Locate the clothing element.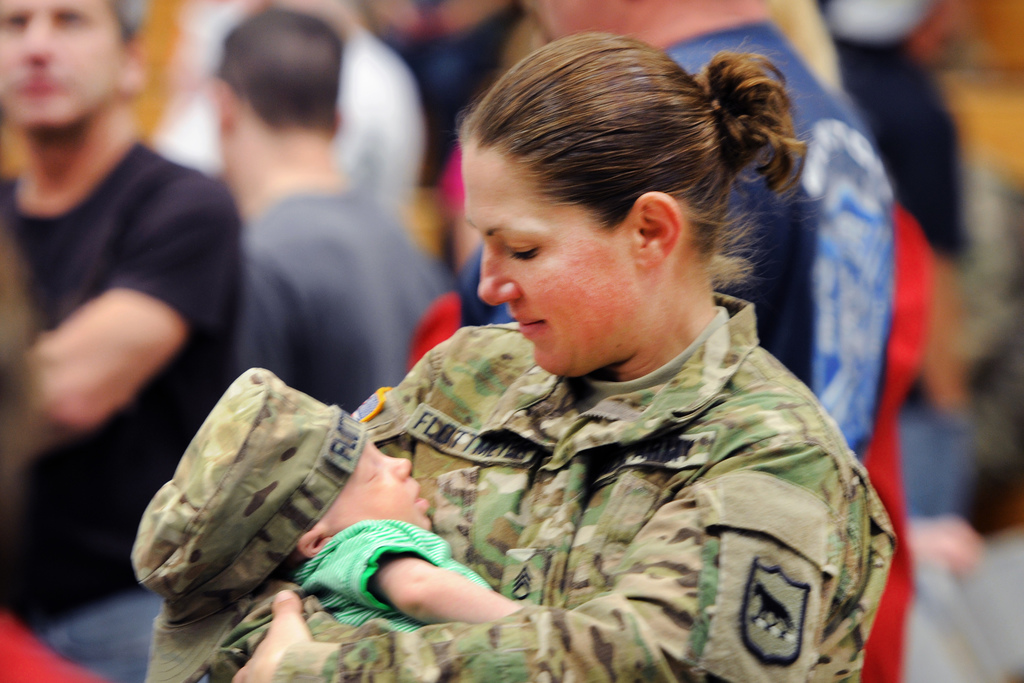
Element bbox: [0,142,241,682].
